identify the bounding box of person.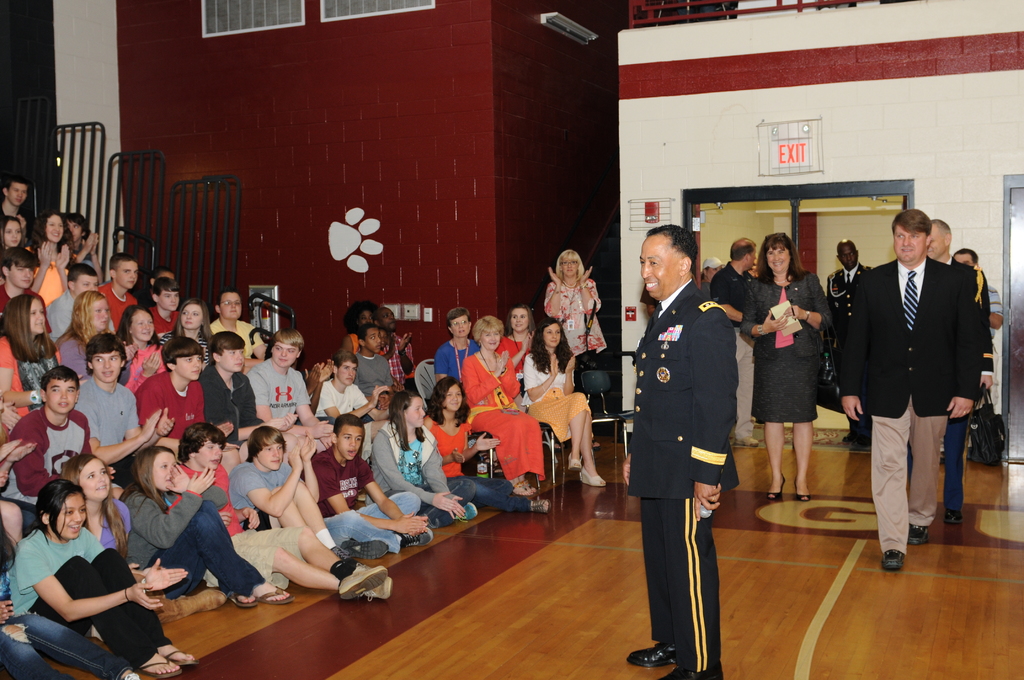
(x1=819, y1=236, x2=884, y2=449).
